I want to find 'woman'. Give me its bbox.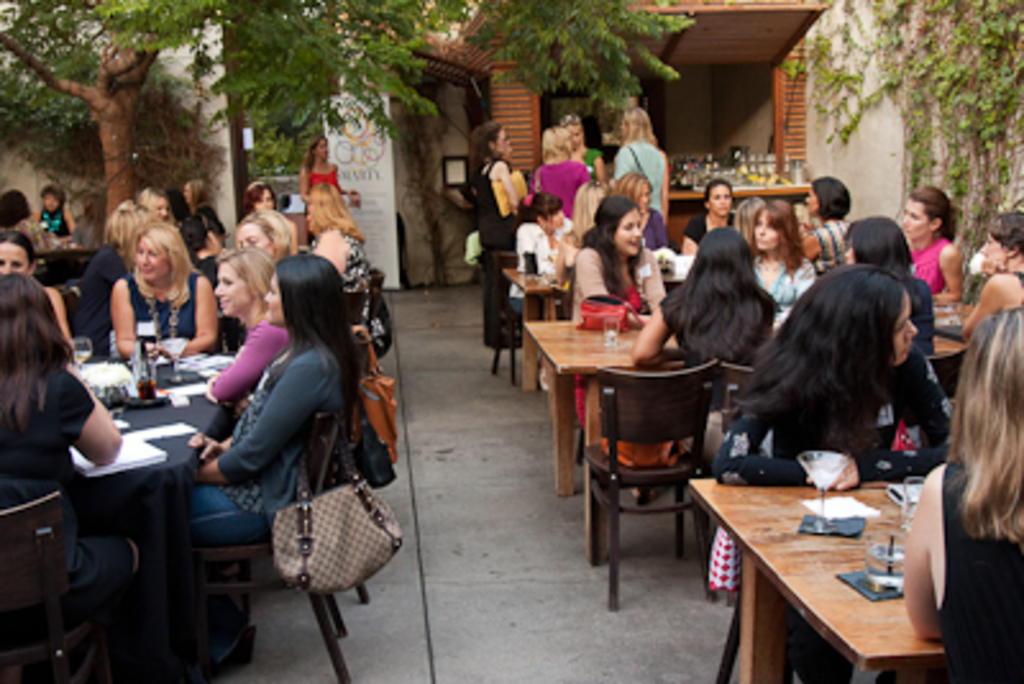
select_region(896, 305, 1021, 681).
